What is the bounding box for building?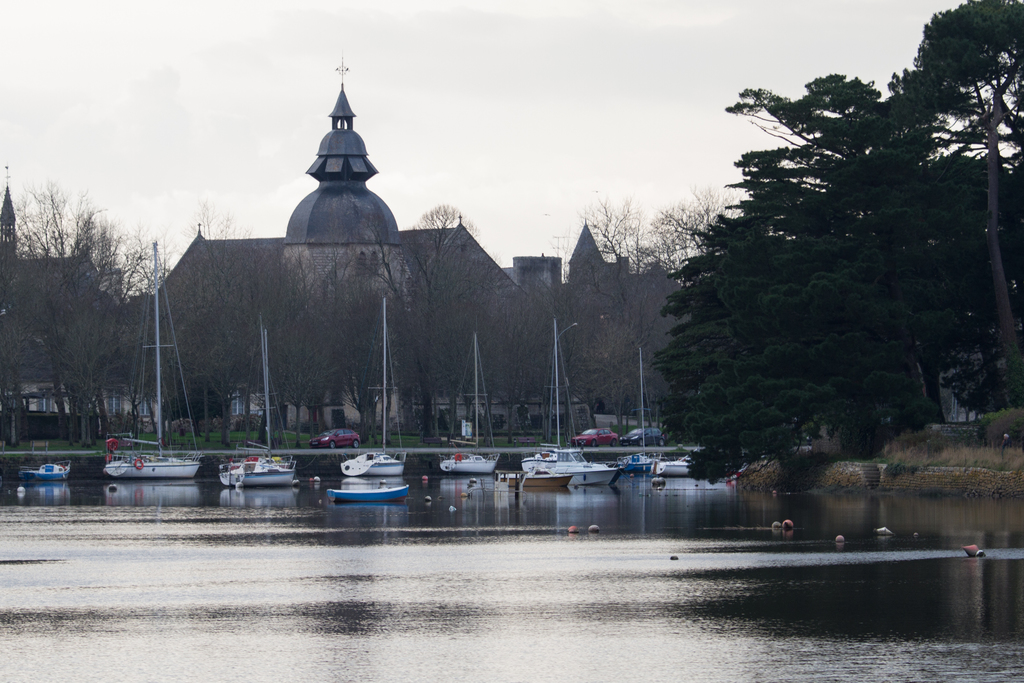
<bbox>564, 218, 690, 422</bbox>.
